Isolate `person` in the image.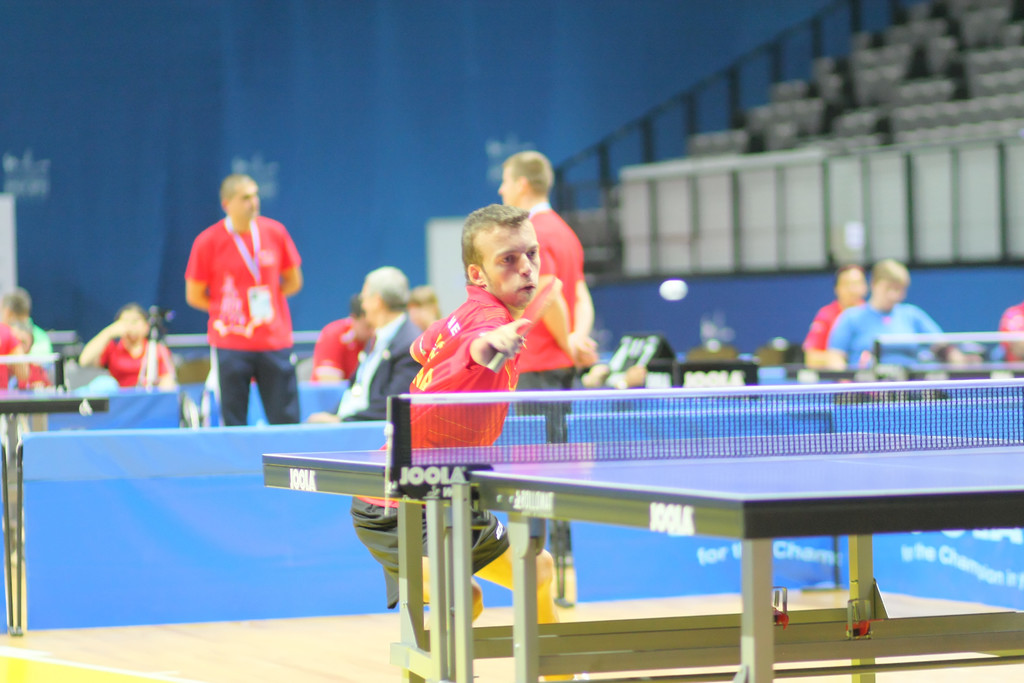
Isolated region: <box>307,290,367,386</box>.
